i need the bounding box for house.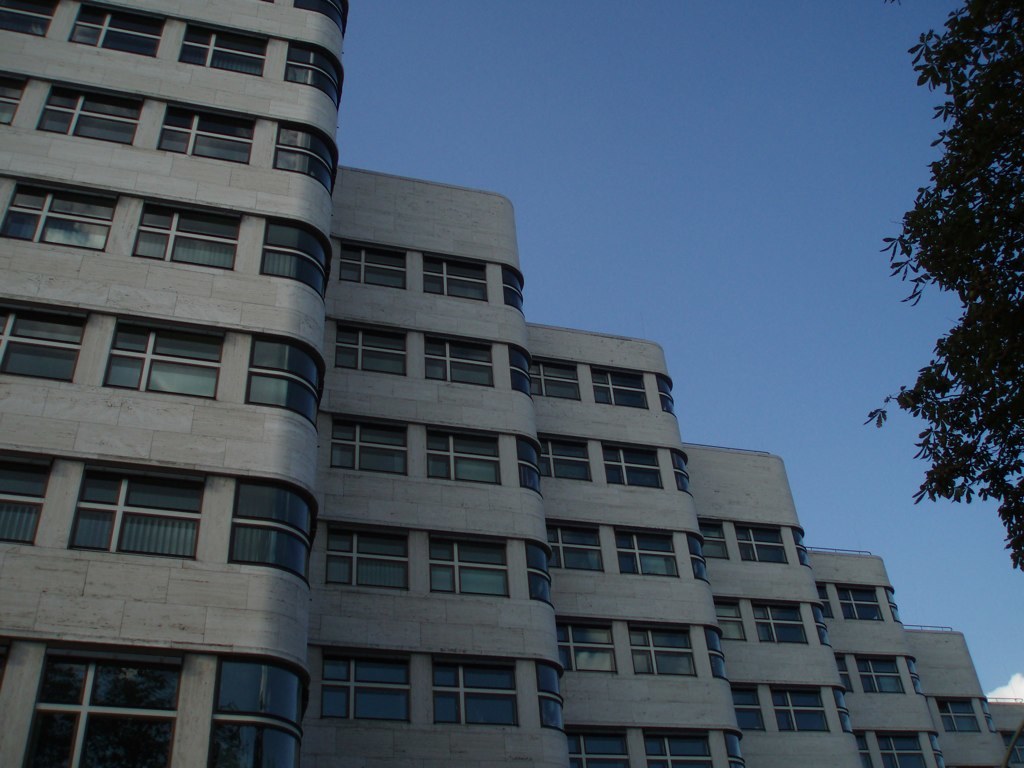
Here it is: (530, 330, 692, 767).
